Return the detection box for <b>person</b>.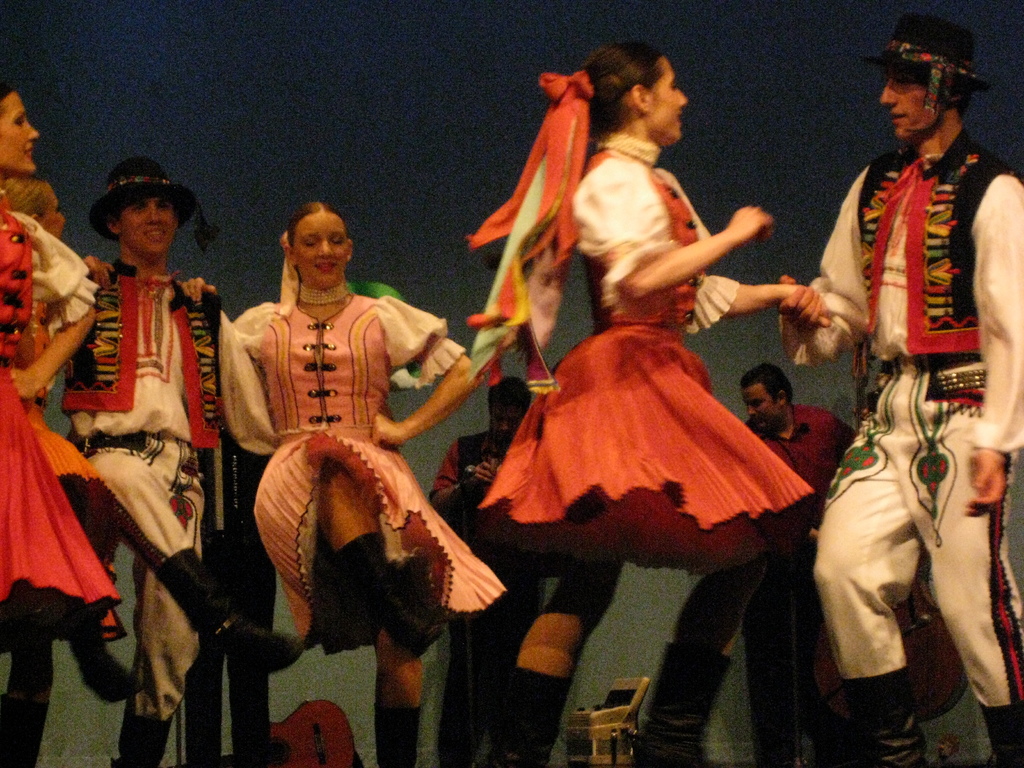
bbox(0, 84, 116, 767).
